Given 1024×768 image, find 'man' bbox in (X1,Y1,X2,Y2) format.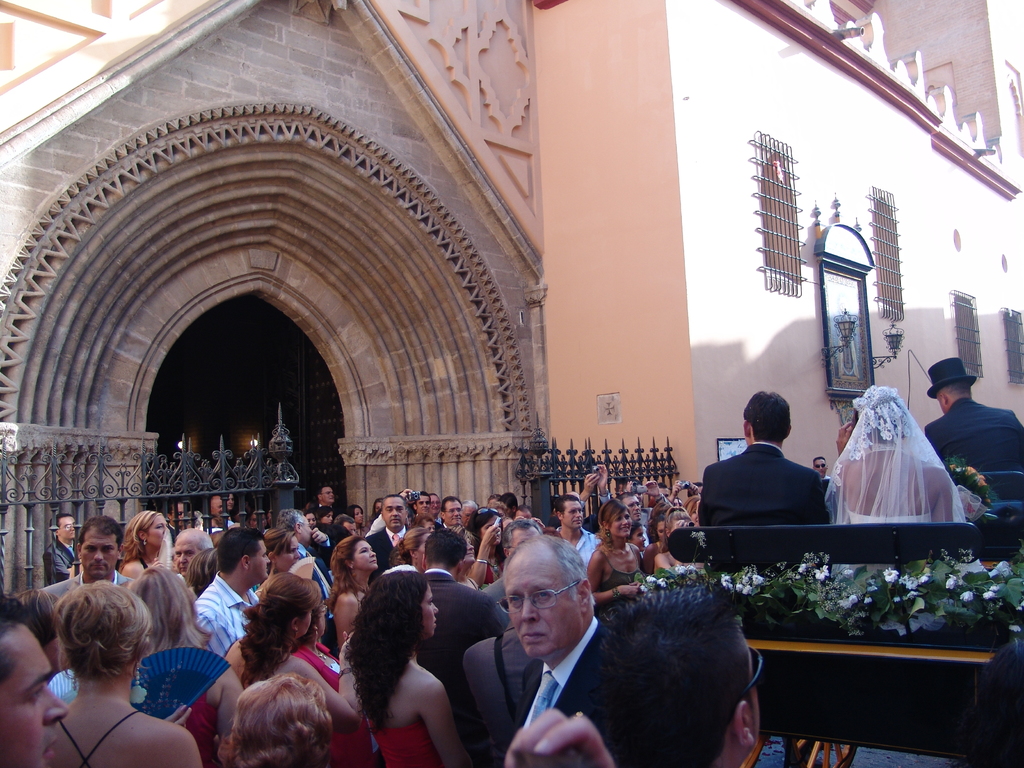
(204,497,234,527).
